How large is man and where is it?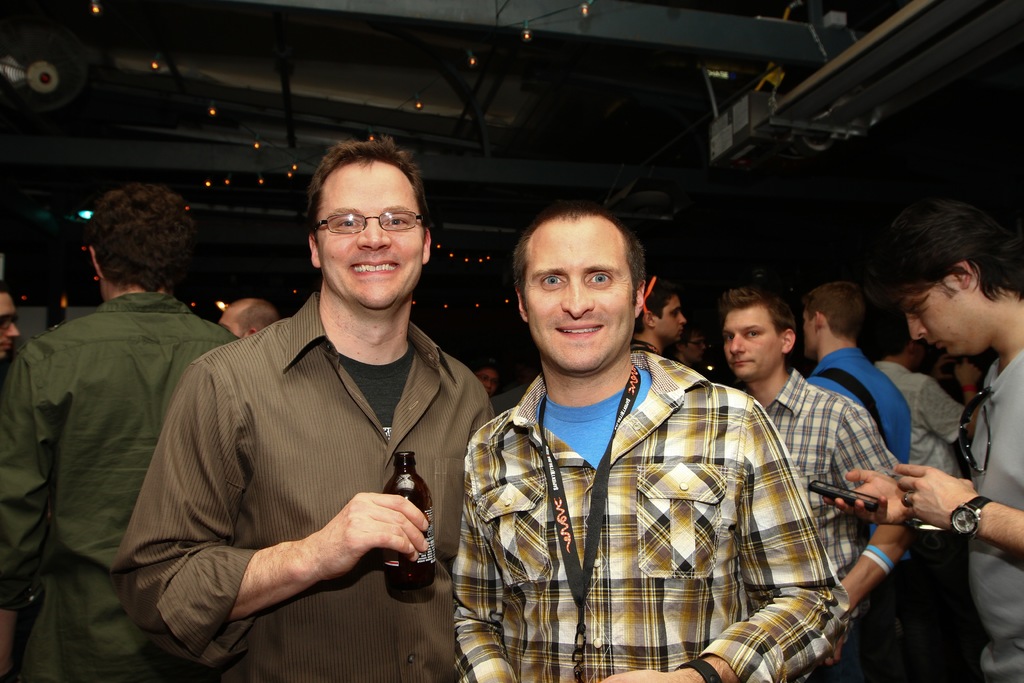
Bounding box: {"x1": 128, "y1": 148, "x2": 497, "y2": 671}.
